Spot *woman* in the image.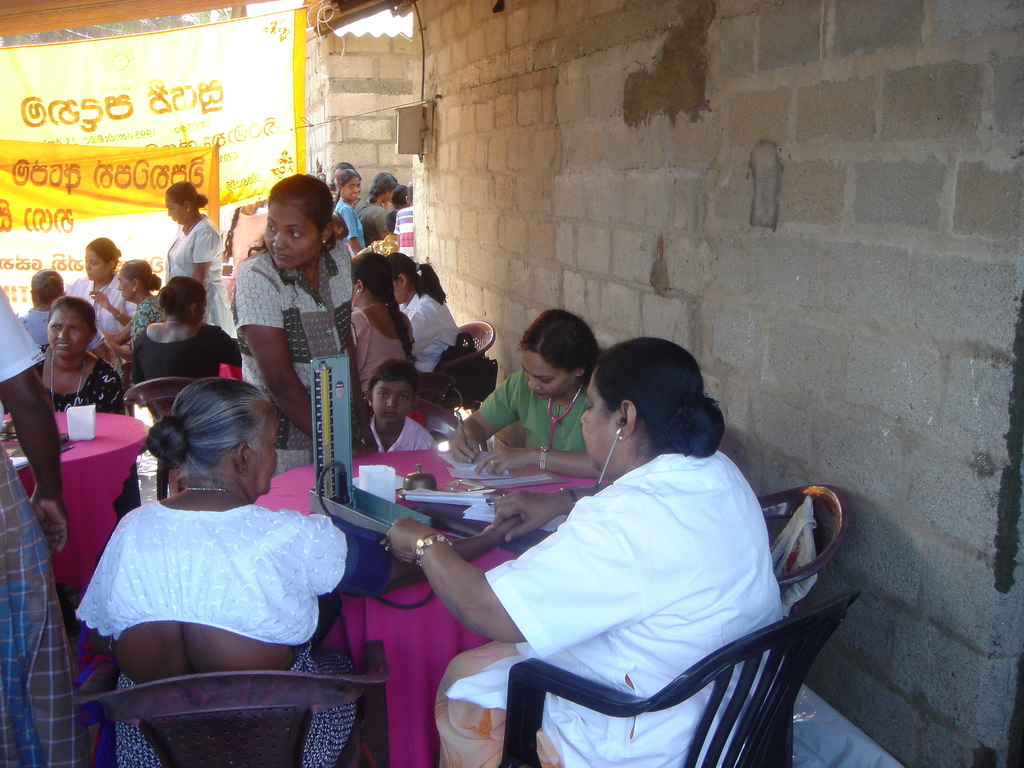
*woman* found at 241:173:364:471.
